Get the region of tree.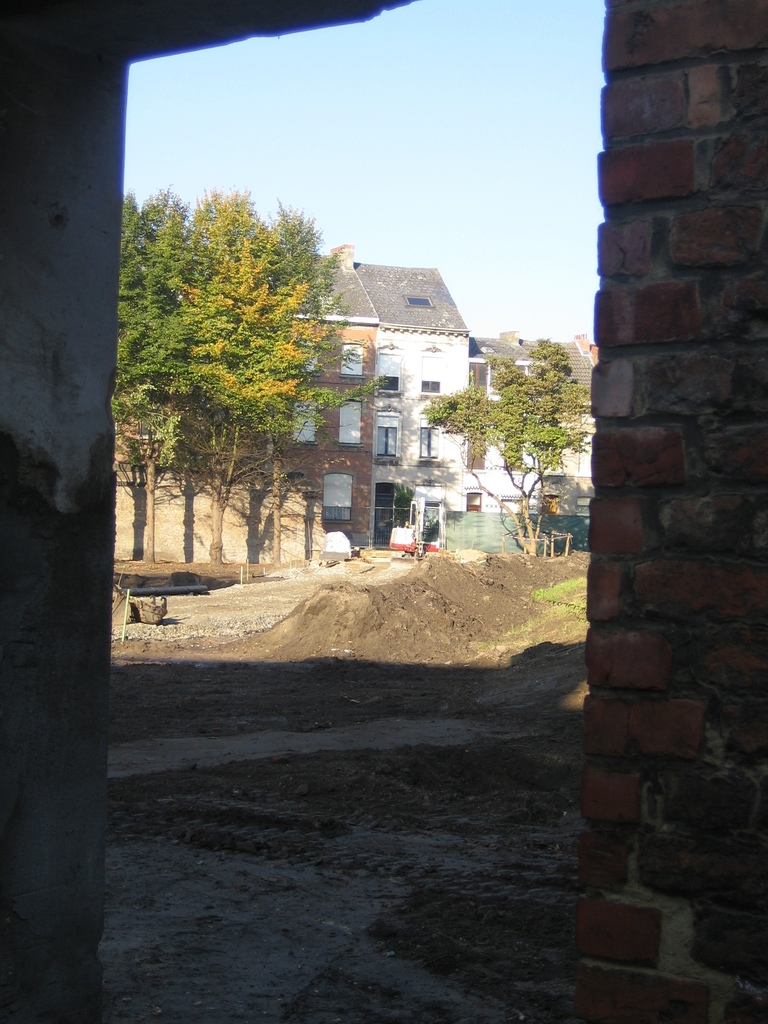
(left=118, top=183, right=389, bottom=573).
